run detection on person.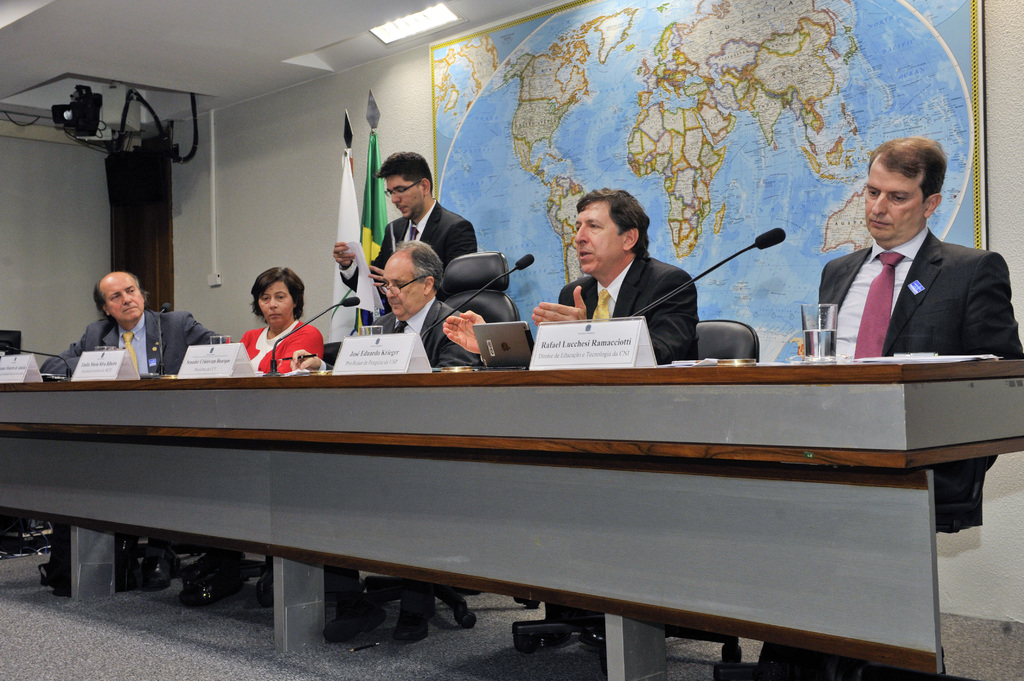
Result: locate(376, 244, 479, 367).
